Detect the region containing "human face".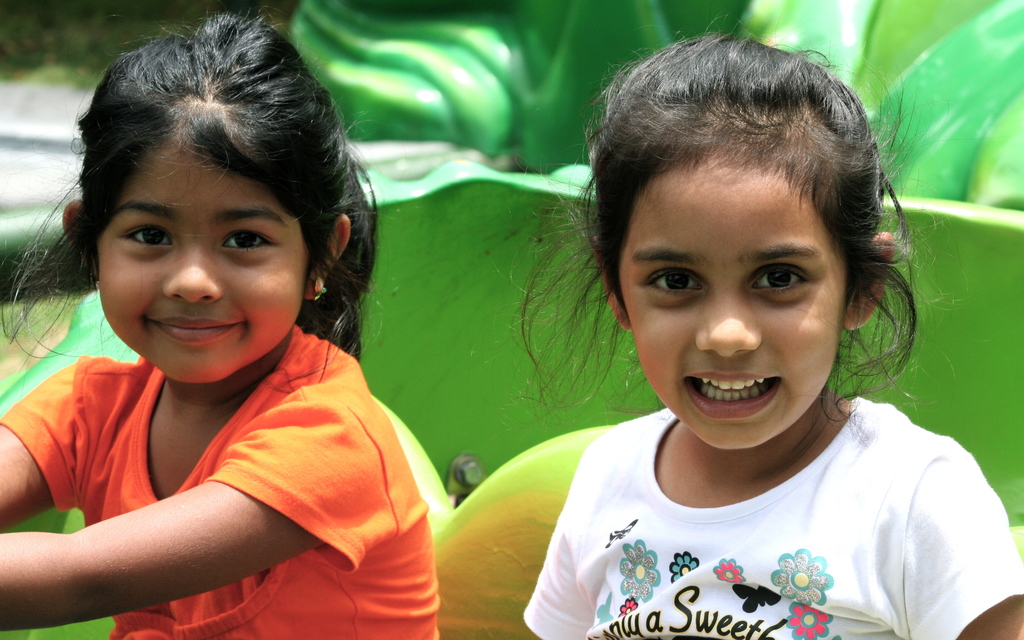
(96,151,305,382).
